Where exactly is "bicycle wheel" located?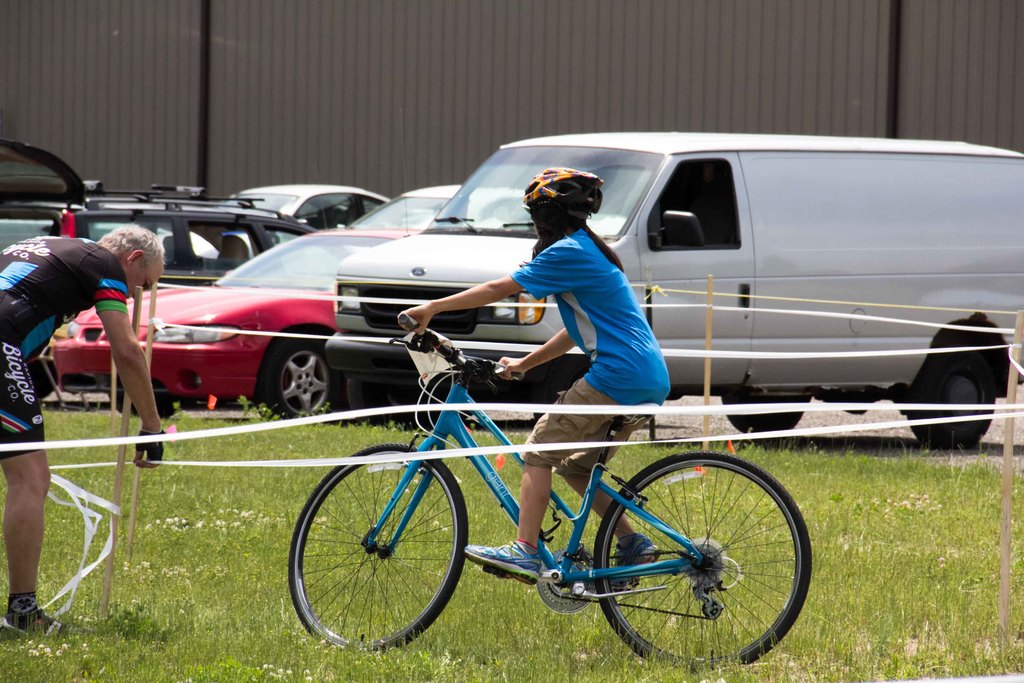
Its bounding box is pyautogui.locateOnScreen(591, 447, 809, 672).
